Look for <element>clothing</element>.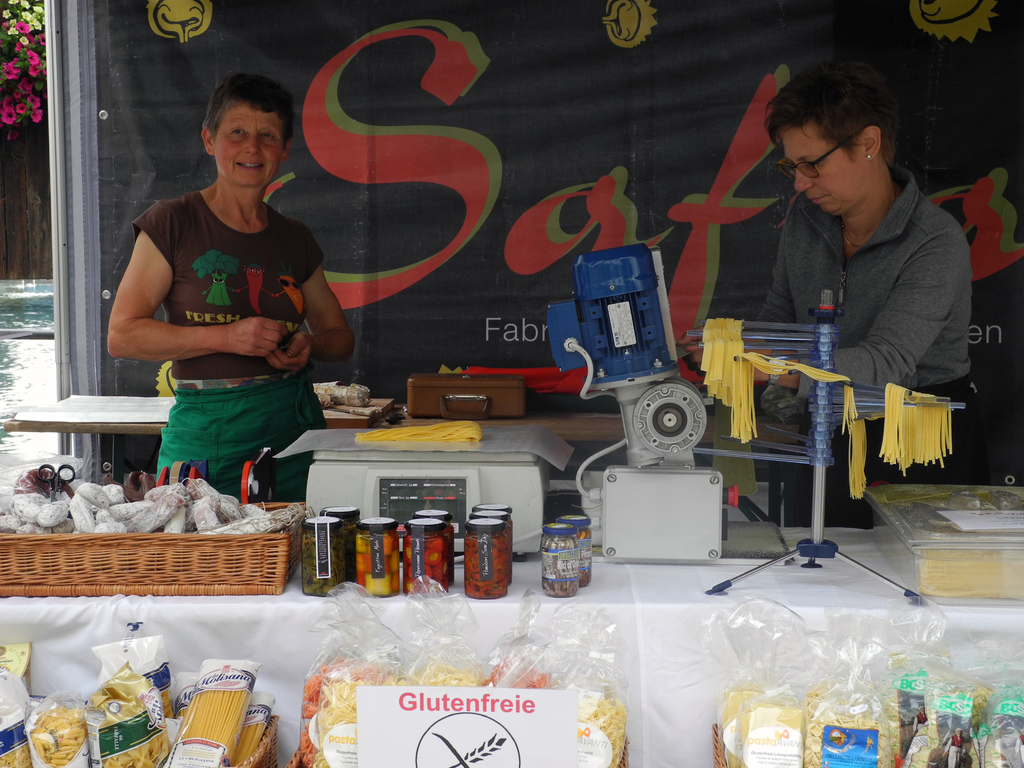
Found: pyautogui.locateOnScreen(759, 191, 992, 479).
